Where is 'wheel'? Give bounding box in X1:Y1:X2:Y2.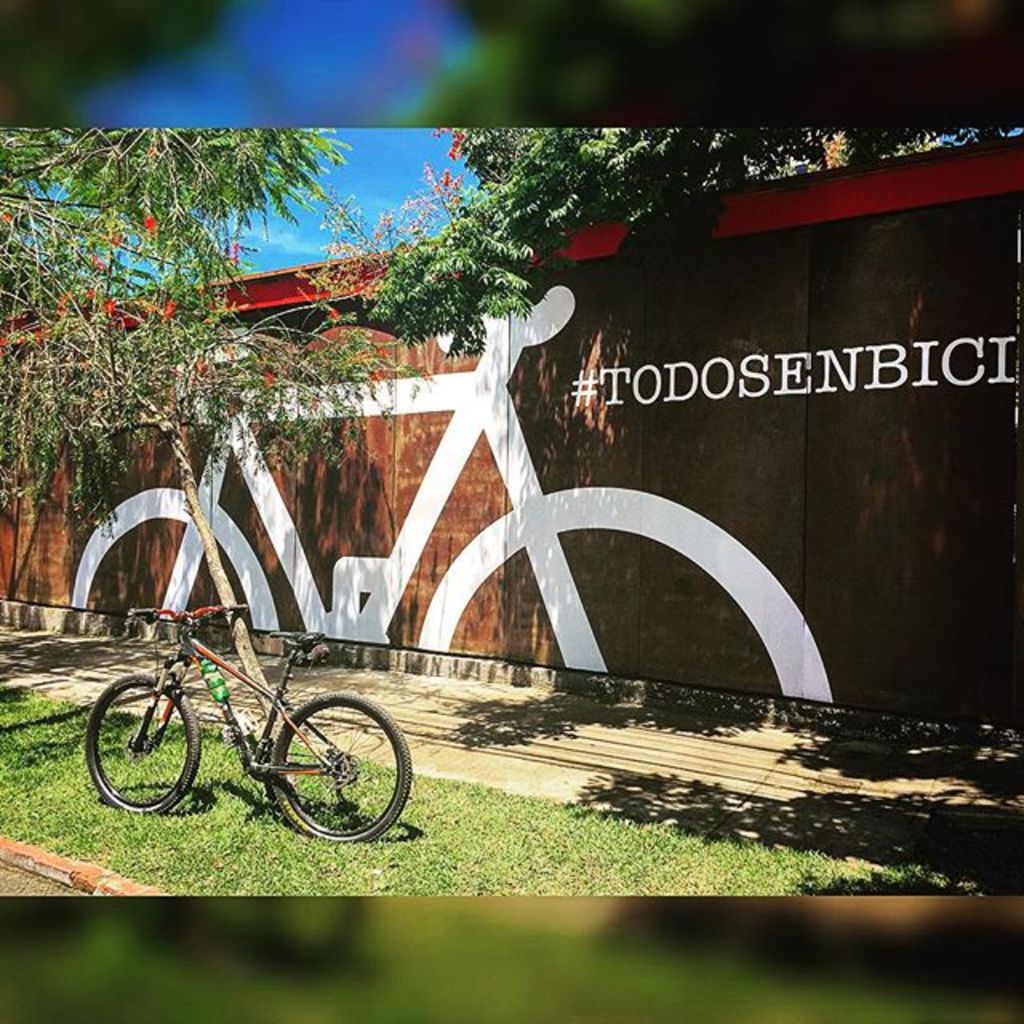
85:672:210:819.
